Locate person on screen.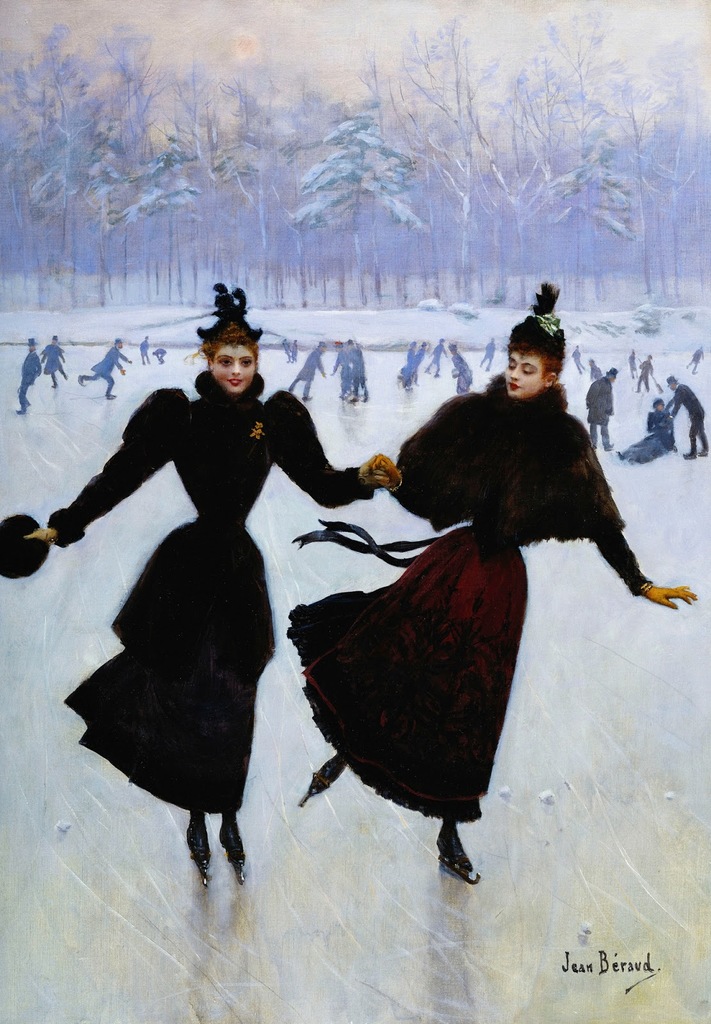
On screen at bbox(80, 337, 122, 404).
